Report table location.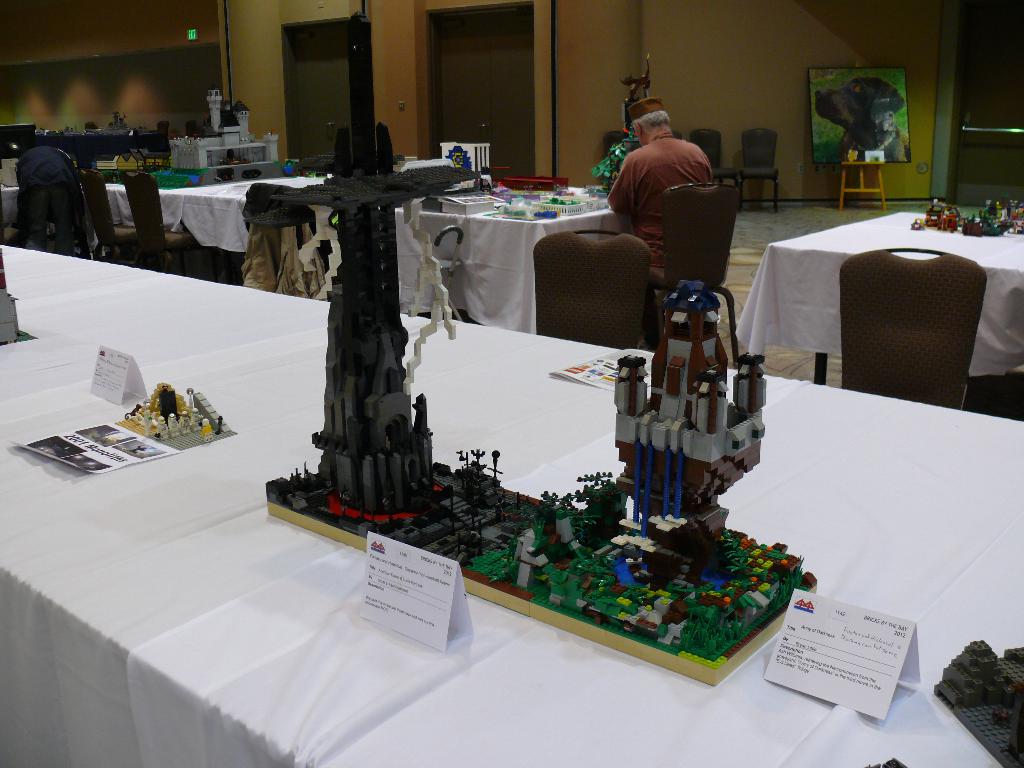
Report: select_region(726, 212, 1023, 385).
